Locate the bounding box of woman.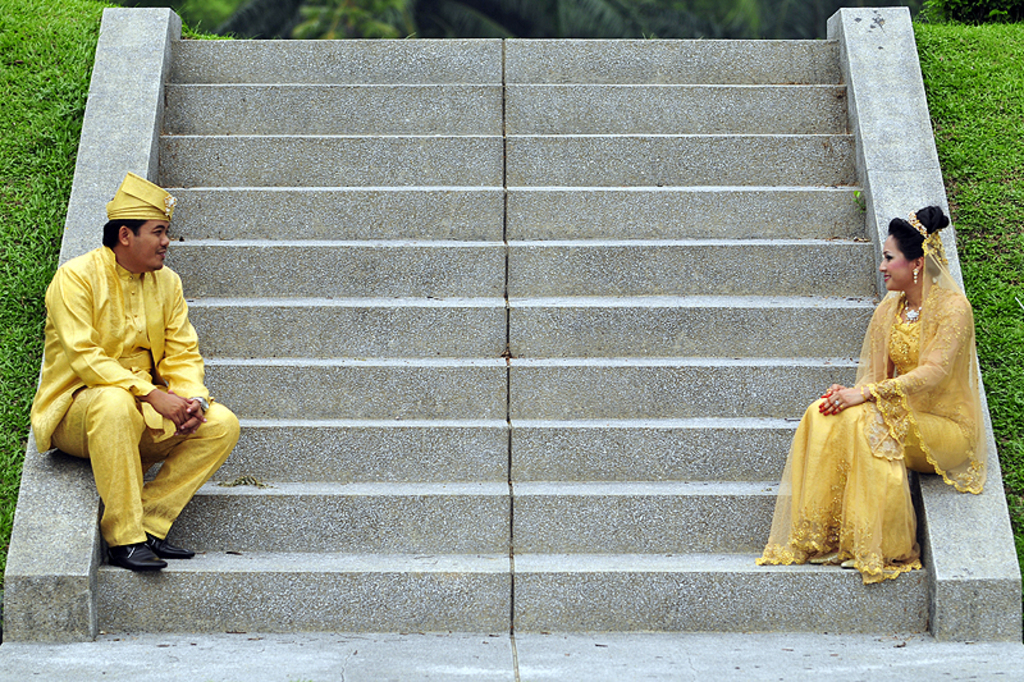
Bounding box: x1=750, y1=196, x2=986, y2=590.
